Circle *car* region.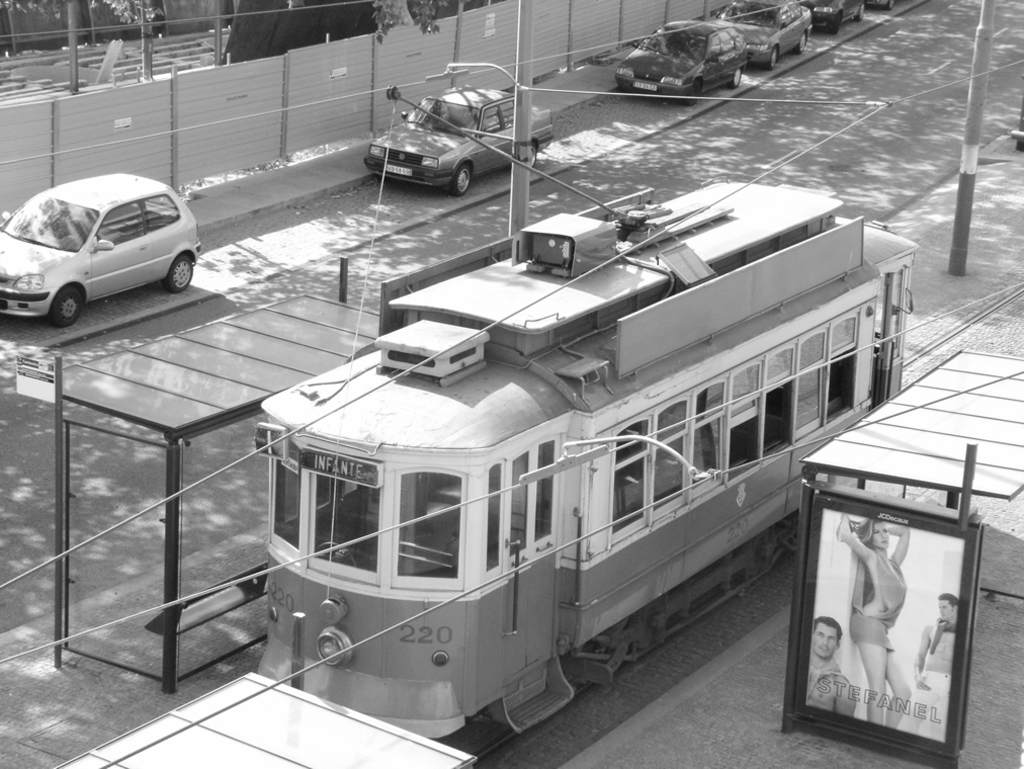
Region: [718, 0, 807, 70].
